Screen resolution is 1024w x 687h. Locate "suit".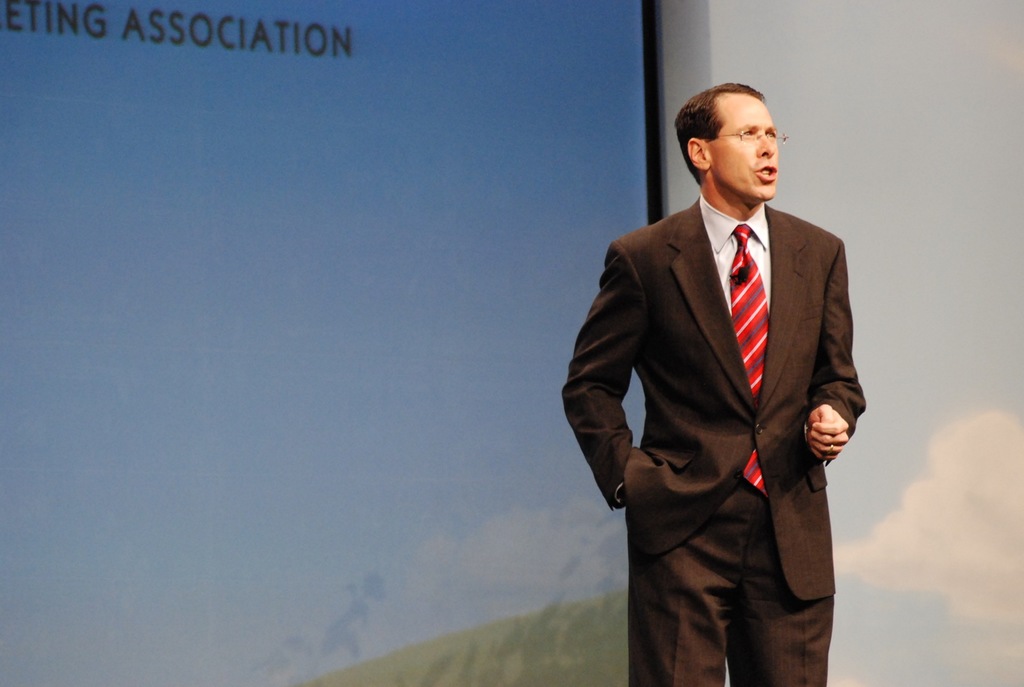
{"left": 559, "top": 198, "right": 867, "bottom": 686}.
